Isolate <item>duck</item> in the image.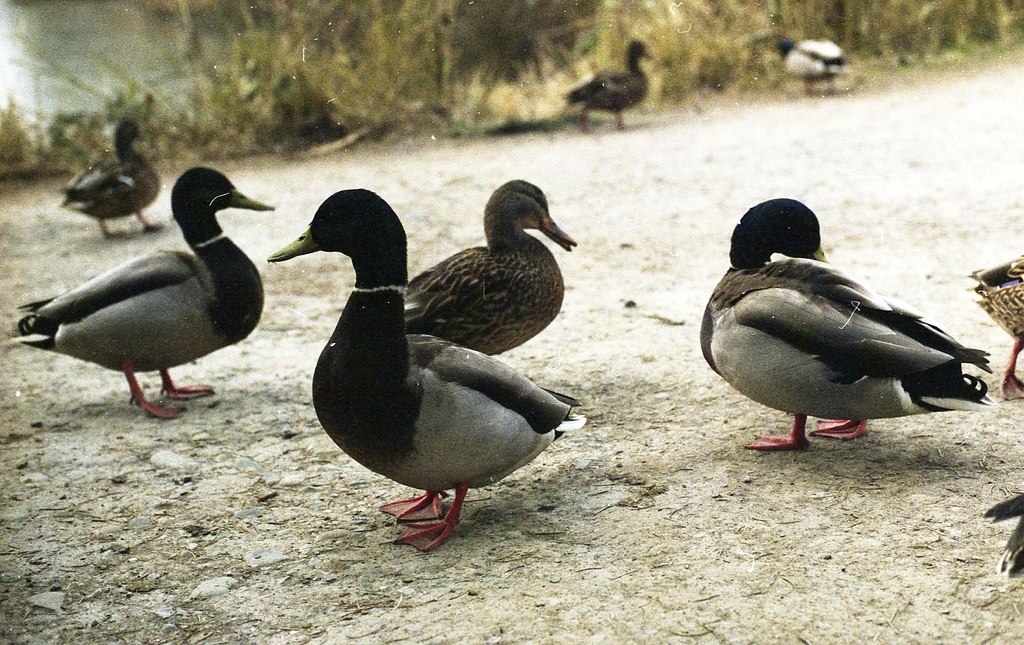
Isolated region: pyautogui.locateOnScreen(9, 158, 283, 438).
